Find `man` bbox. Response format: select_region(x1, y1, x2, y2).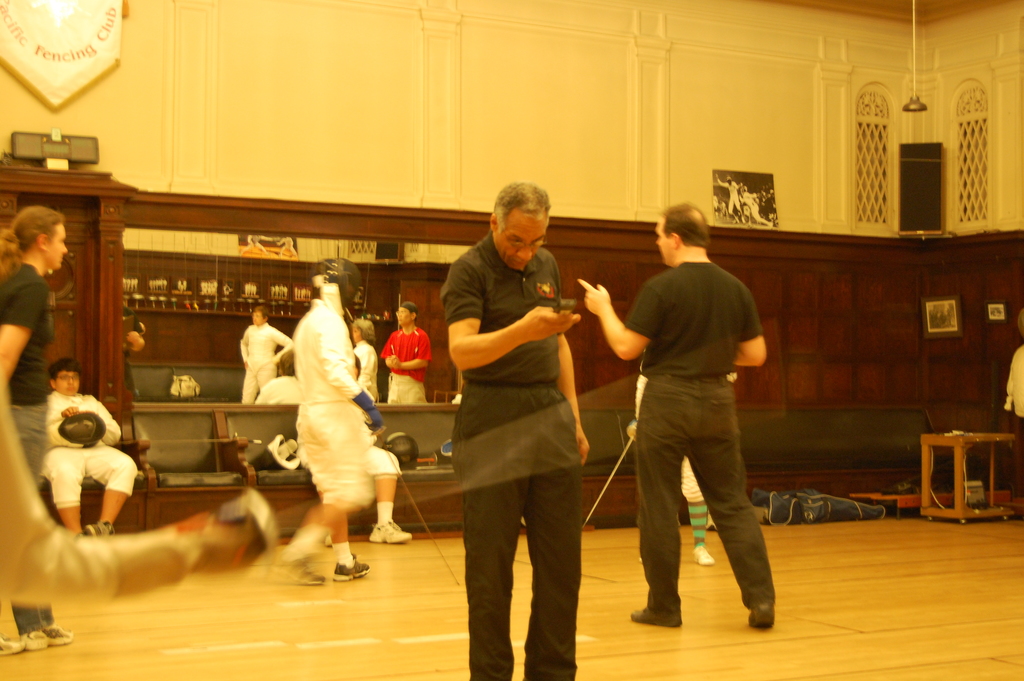
select_region(378, 299, 433, 407).
